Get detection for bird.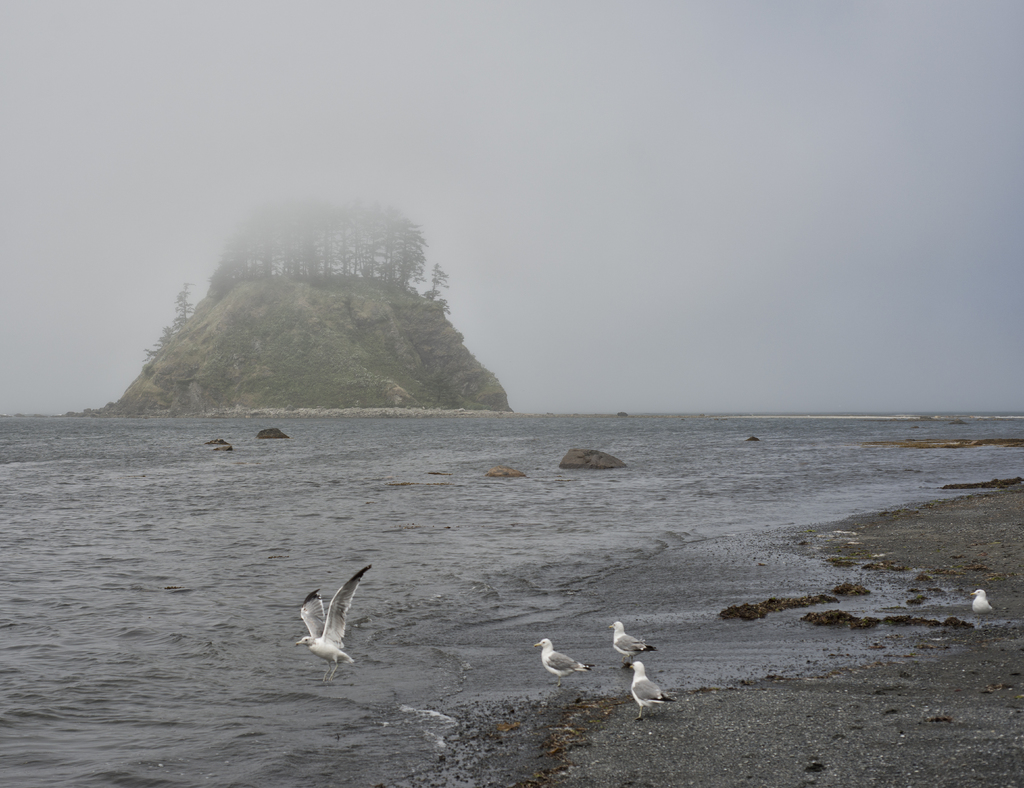
Detection: 609/620/659/672.
